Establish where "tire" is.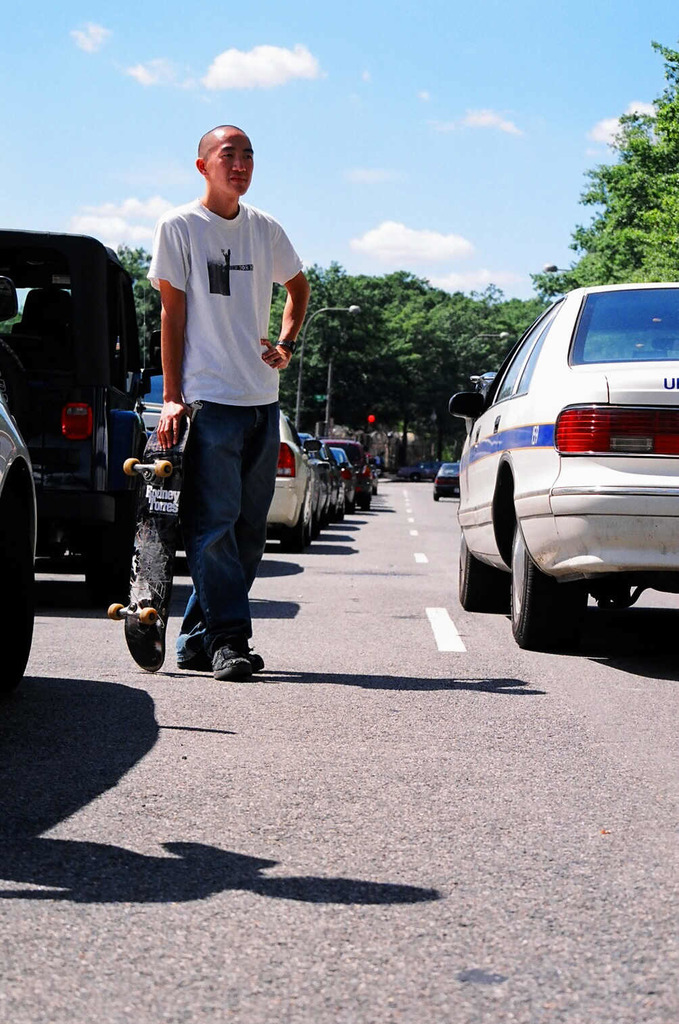
Established at detection(452, 538, 501, 615).
